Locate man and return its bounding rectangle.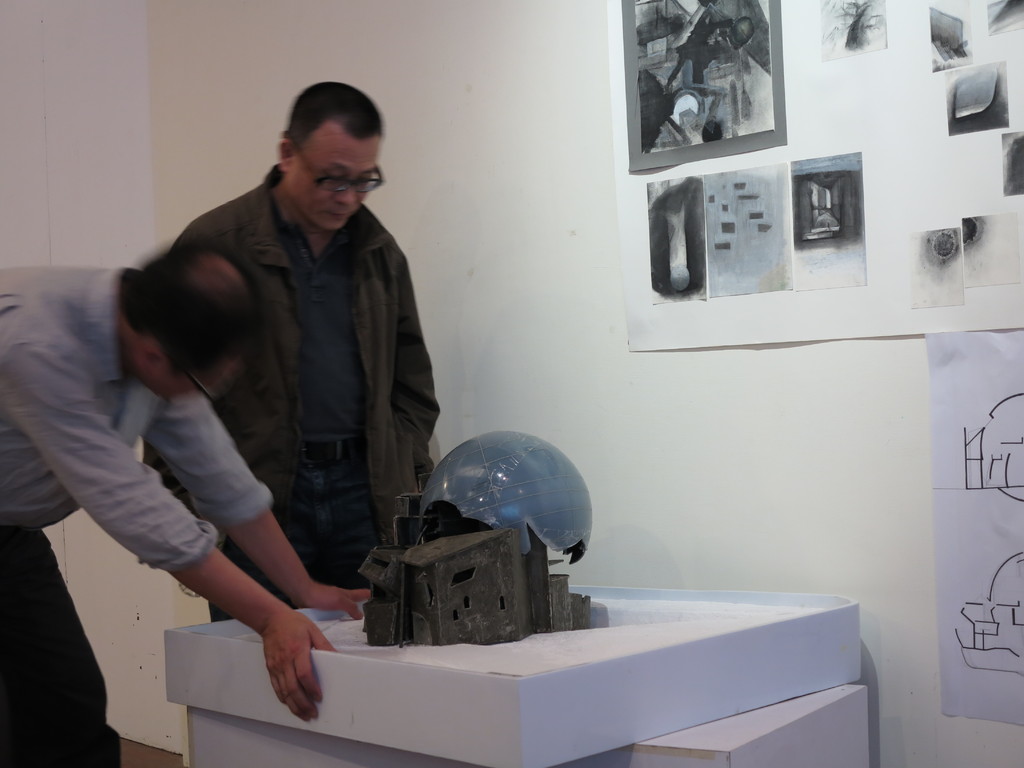
<region>0, 249, 374, 767</region>.
